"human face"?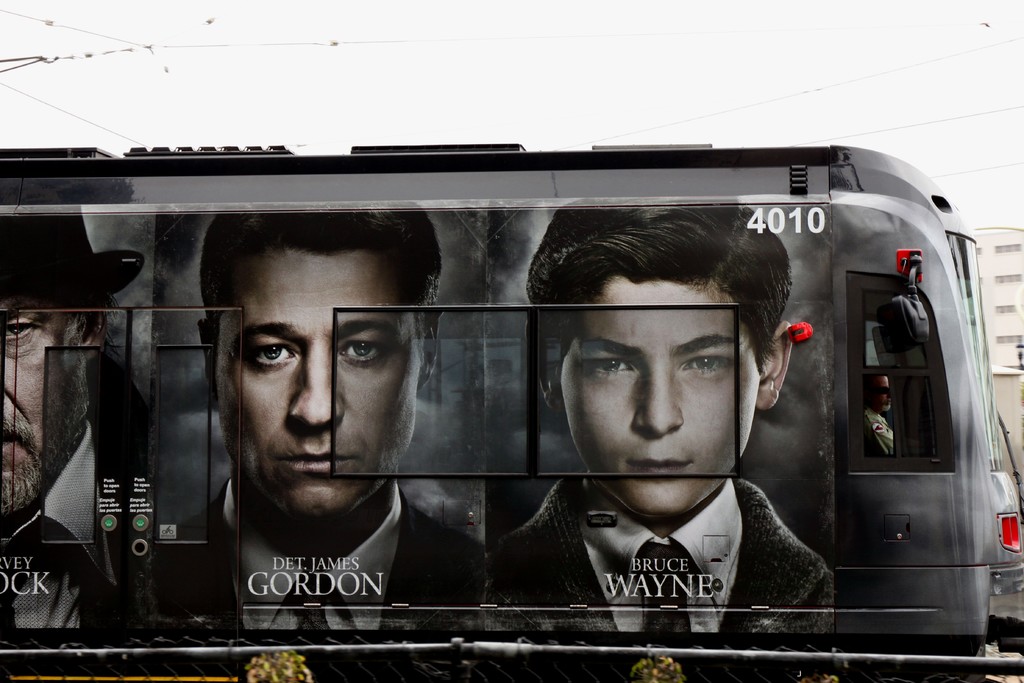
select_region(214, 247, 416, 530)
